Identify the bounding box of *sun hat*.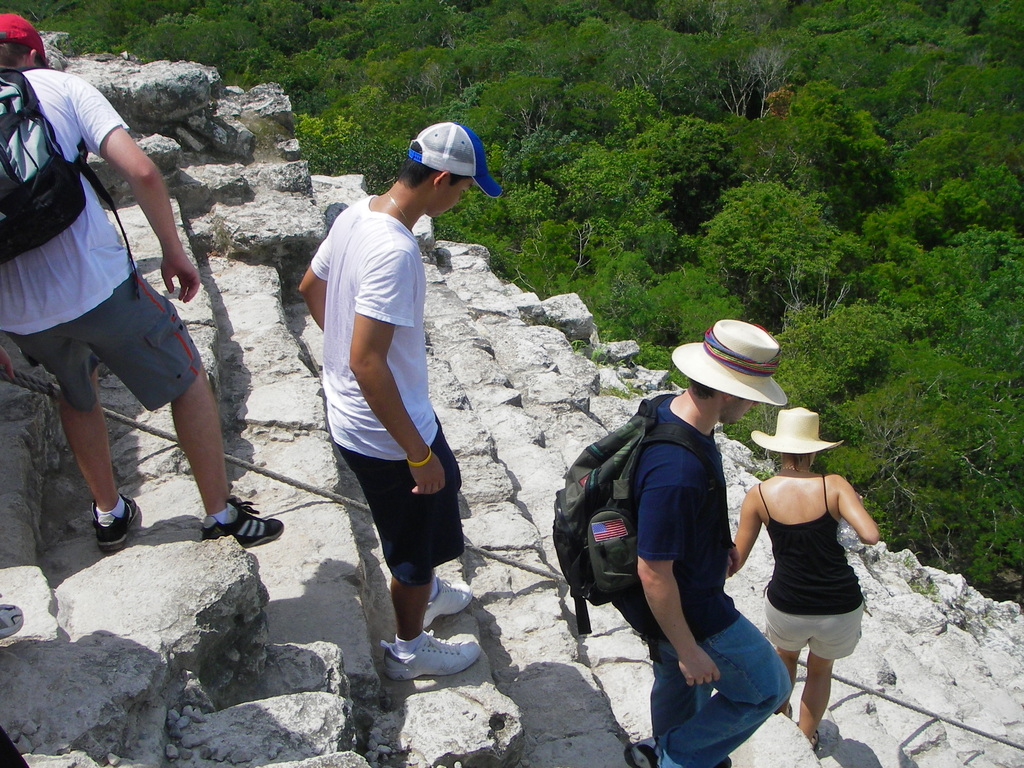
1,8,52,67.
